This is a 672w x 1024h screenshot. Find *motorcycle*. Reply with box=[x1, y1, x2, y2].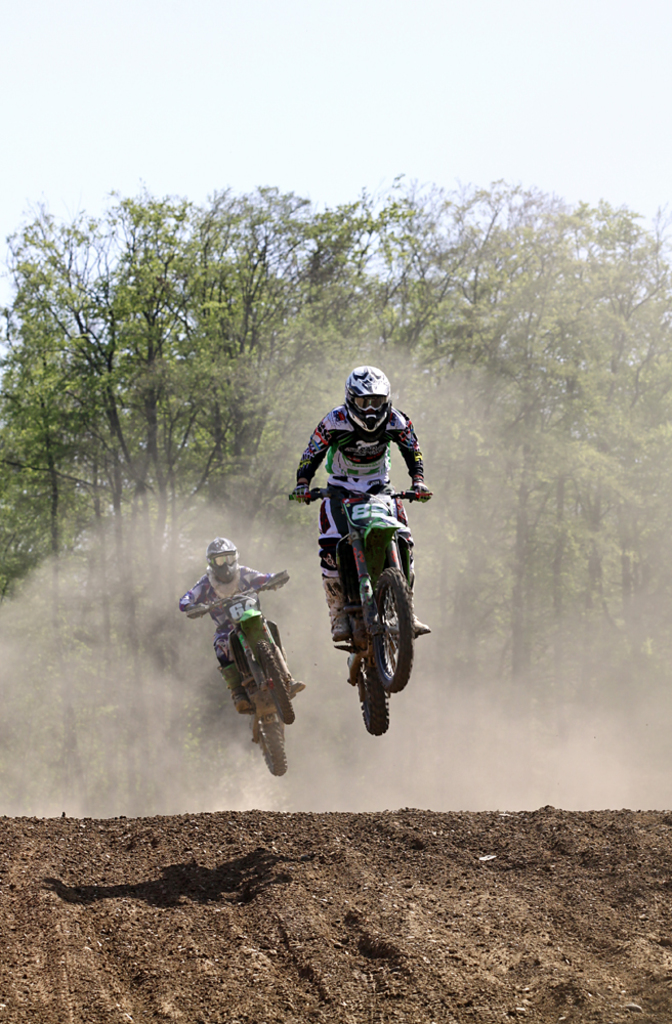
box=[294, 471, 427, 736].
